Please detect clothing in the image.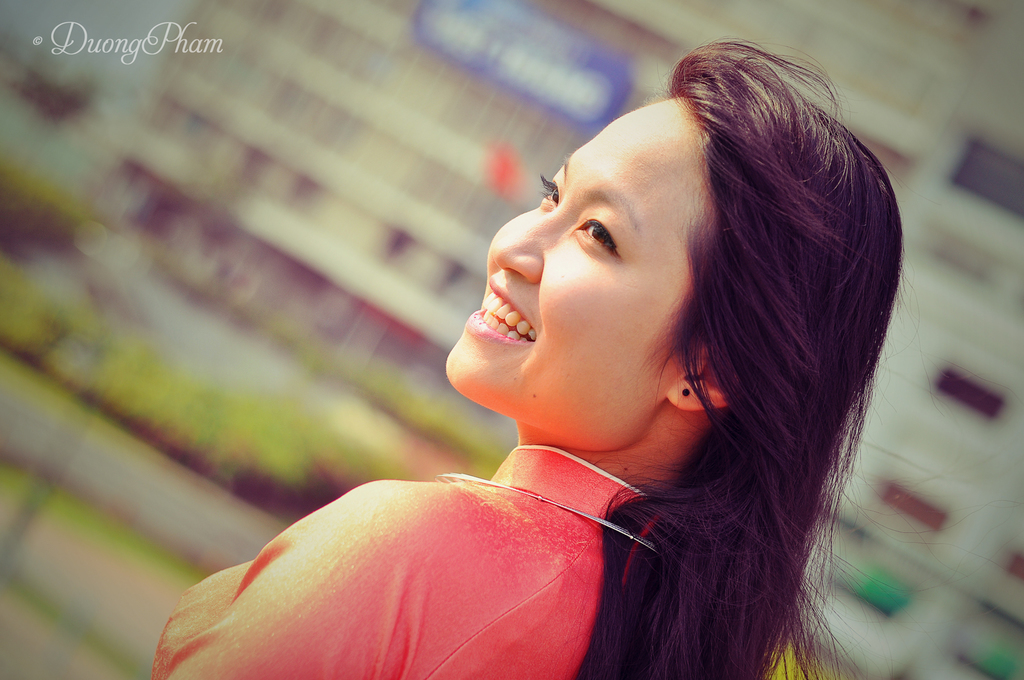
rect(131, 397, 749, 664).
